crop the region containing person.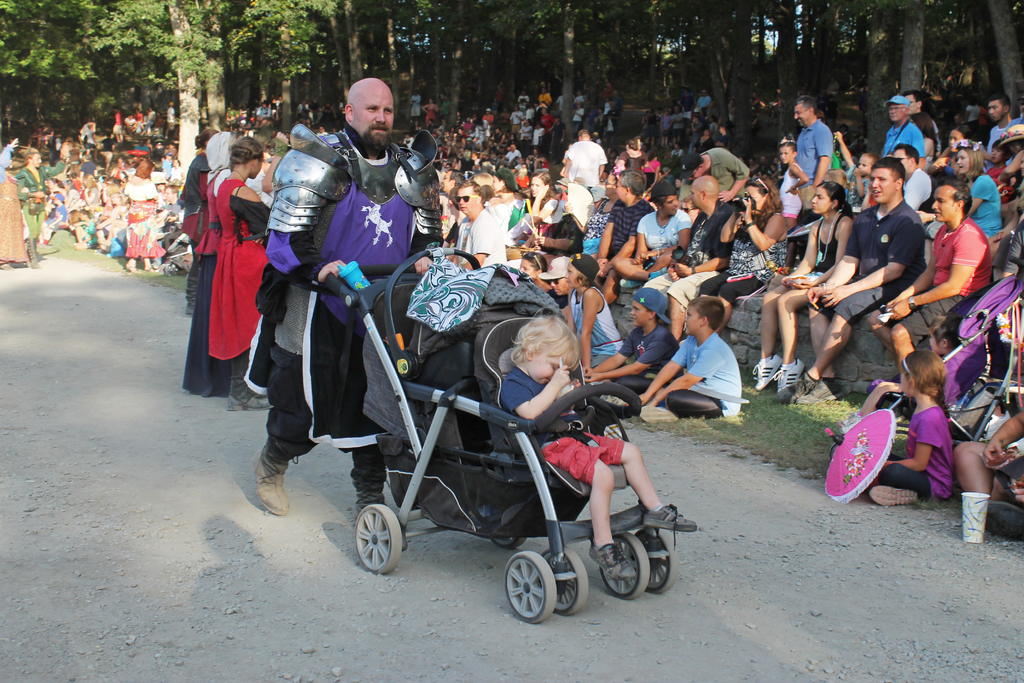
Crop region: 865/177/998/393.
